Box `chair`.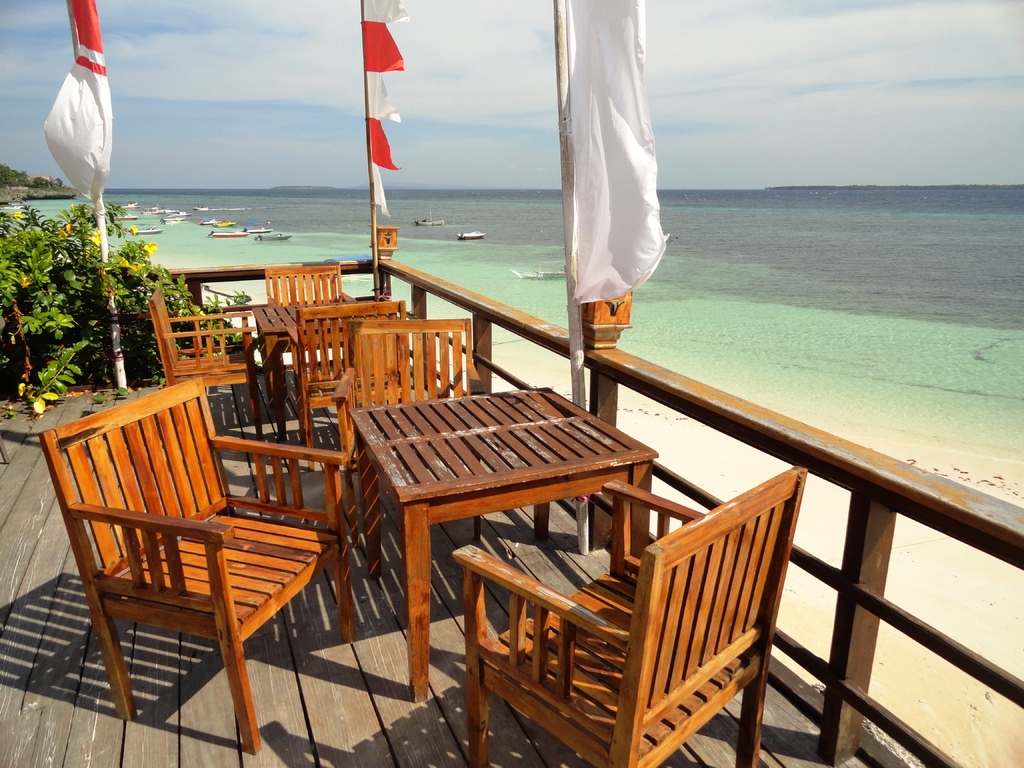
rect(38, 356, 333, 737).
